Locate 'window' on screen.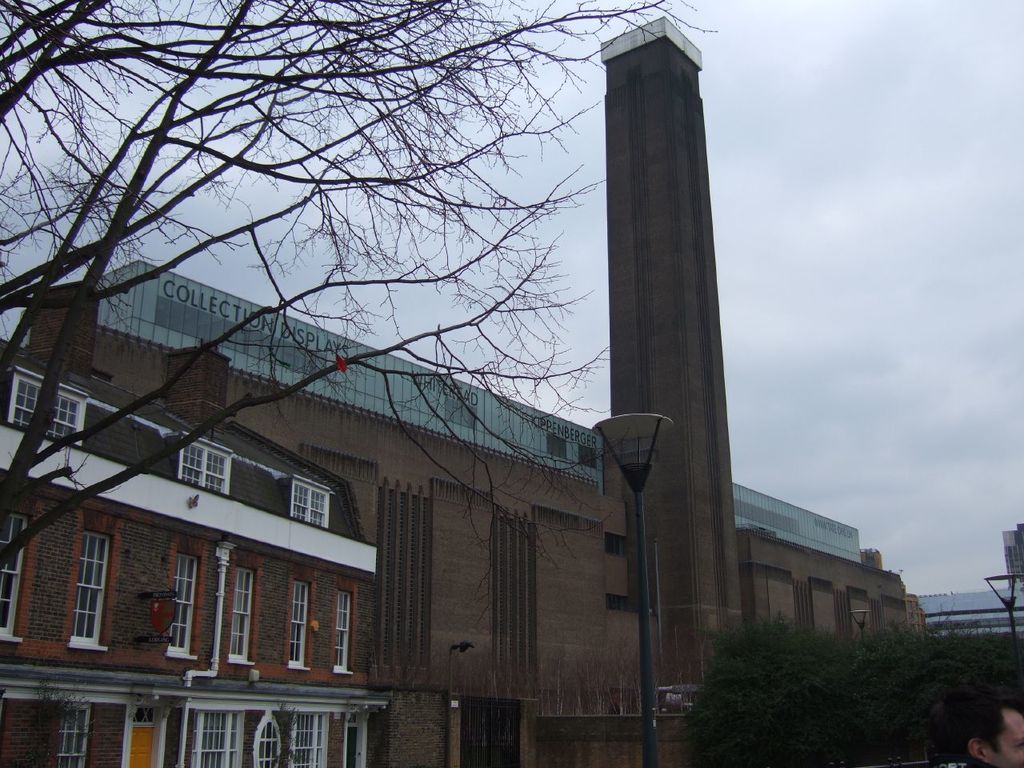
On screen at rect(289, 473, 330, 527).
